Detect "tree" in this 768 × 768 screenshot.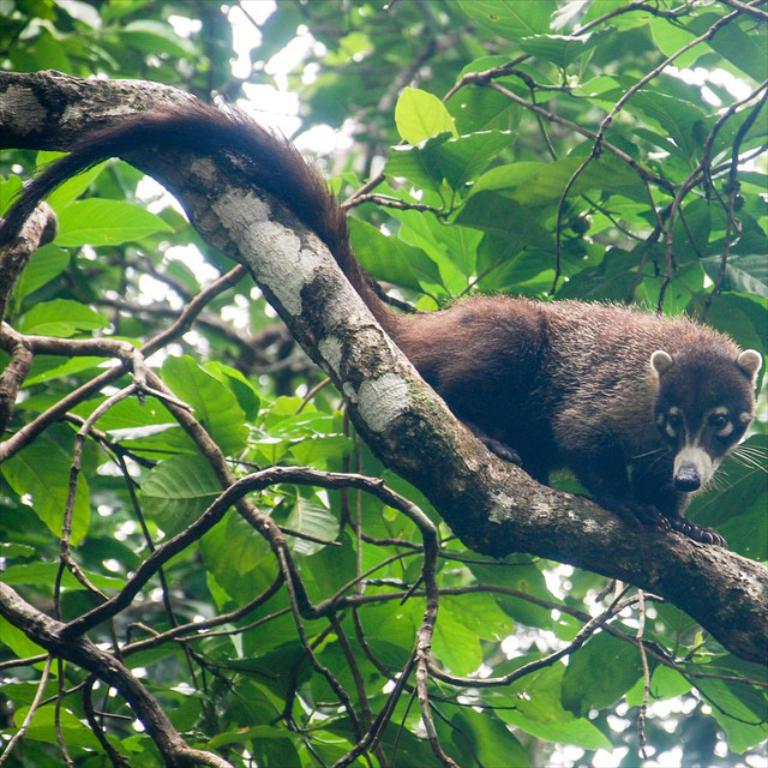
Detection: 0,0,767,767.
